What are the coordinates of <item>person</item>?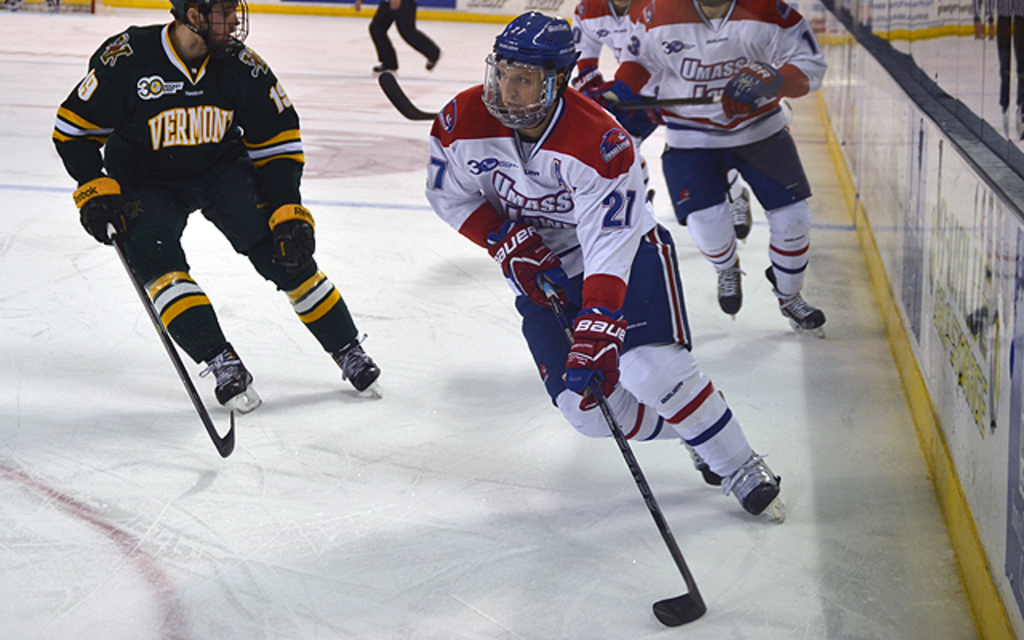
left=573, top=0, right=755, bottom=238.
